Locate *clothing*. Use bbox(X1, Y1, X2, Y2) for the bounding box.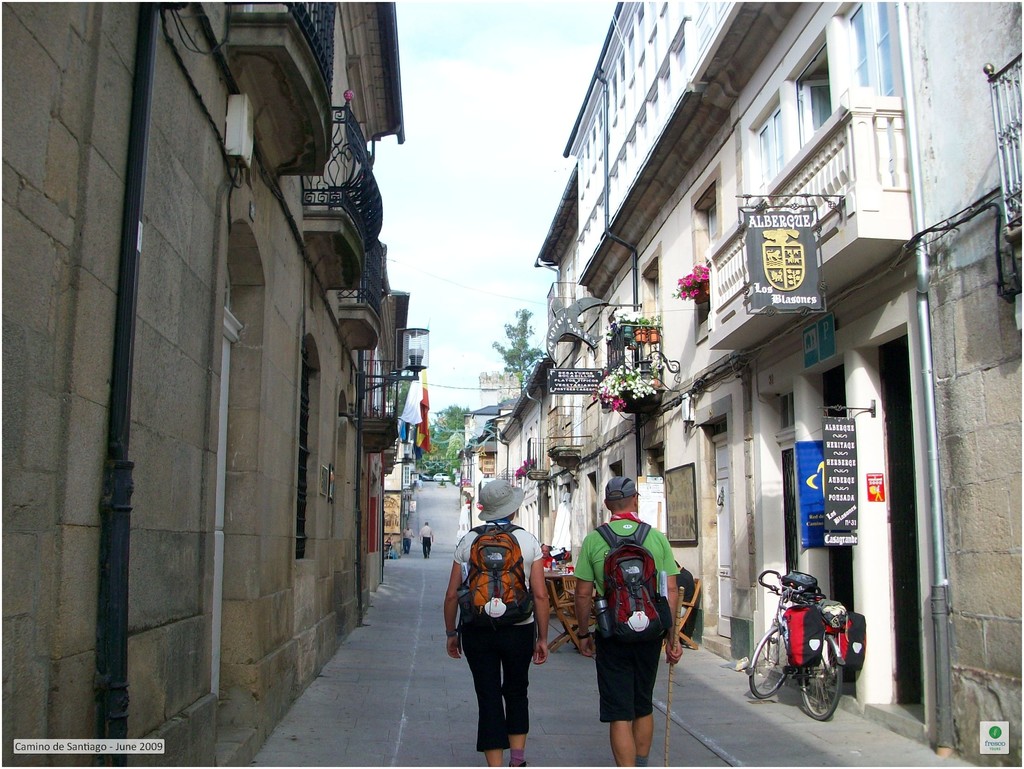
bbox(579, 498, 680, 750).
